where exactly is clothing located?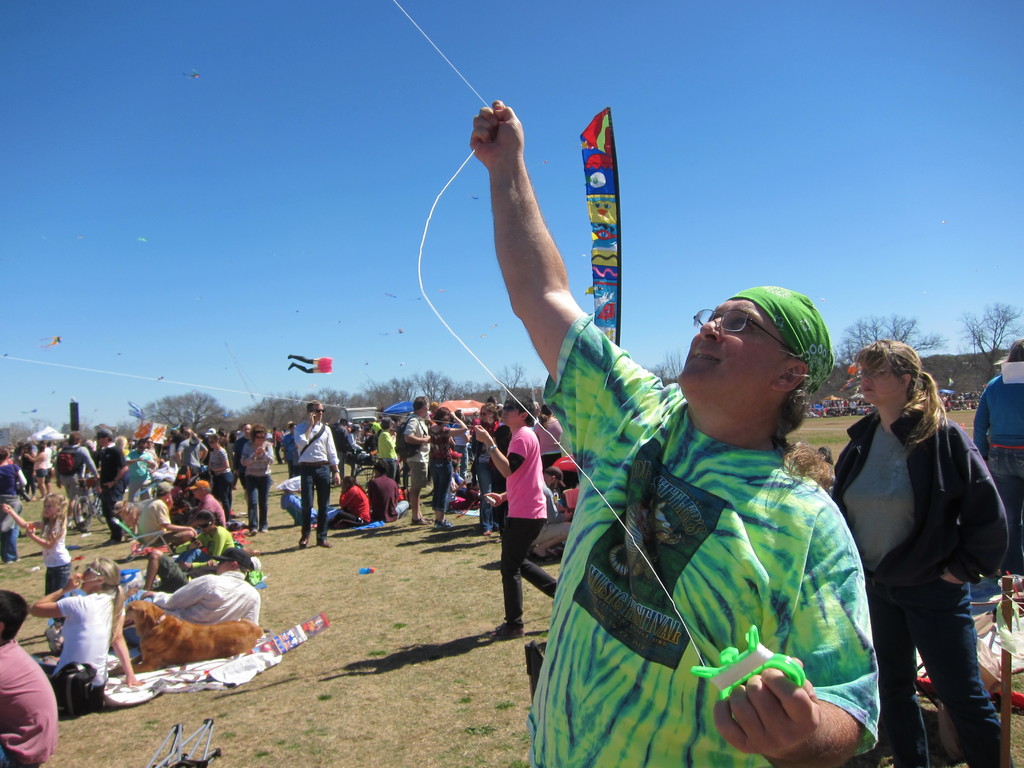
Its bounding box is [x1=364, y1=471, x2=412, y2=522].
